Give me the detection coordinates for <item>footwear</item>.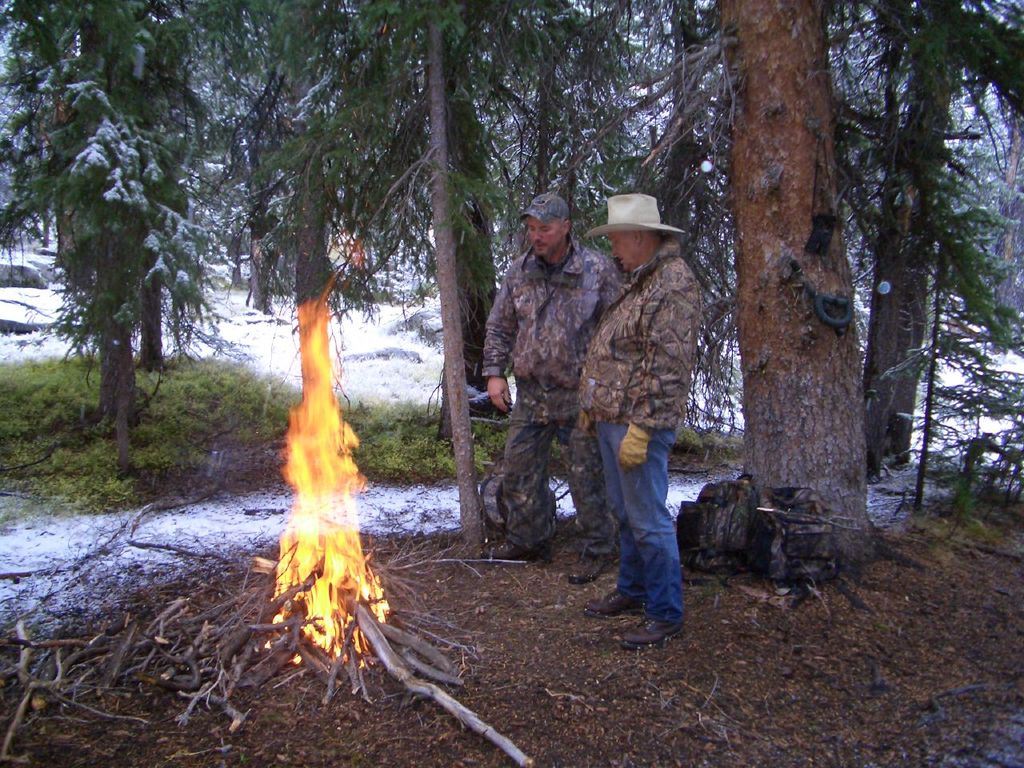
582 586 645 618.
